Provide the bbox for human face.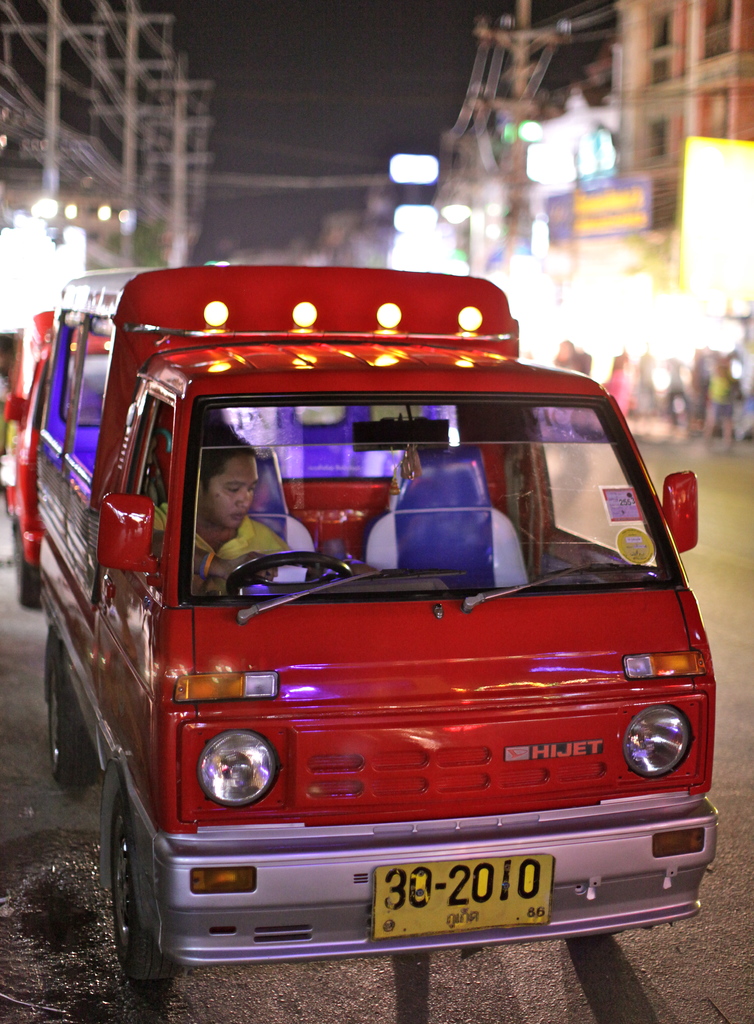
<bbox>205, 454, 262, 532</bbox>.
